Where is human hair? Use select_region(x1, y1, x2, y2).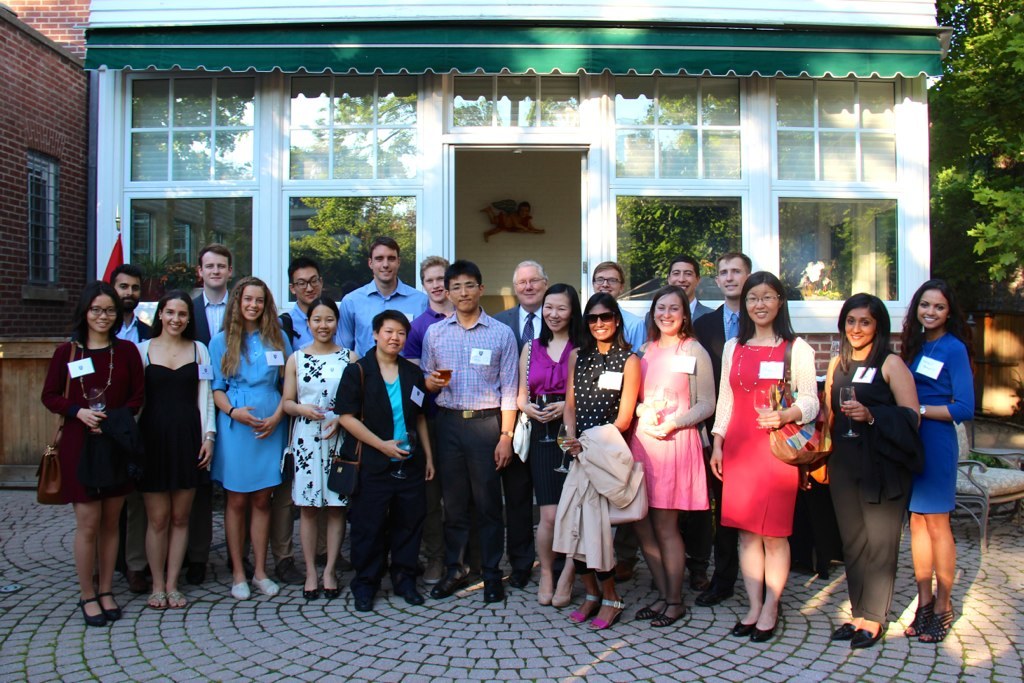
select_region(646, 284, 698, 344).
